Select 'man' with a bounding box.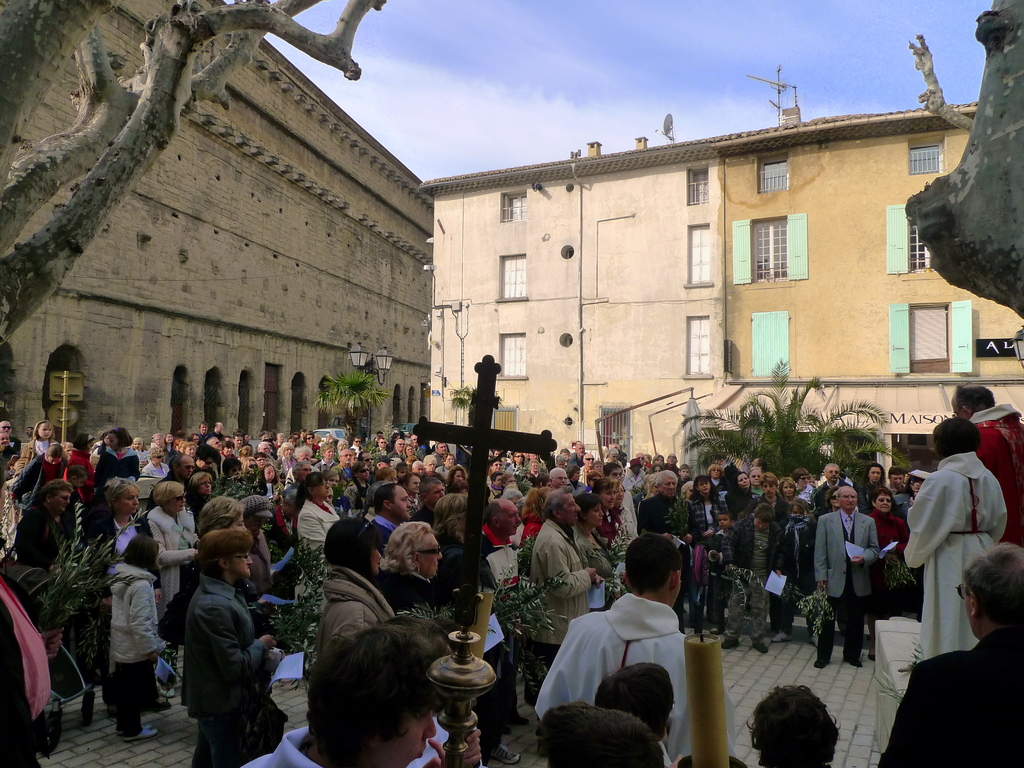
<box>285,444,317,491</box>.
